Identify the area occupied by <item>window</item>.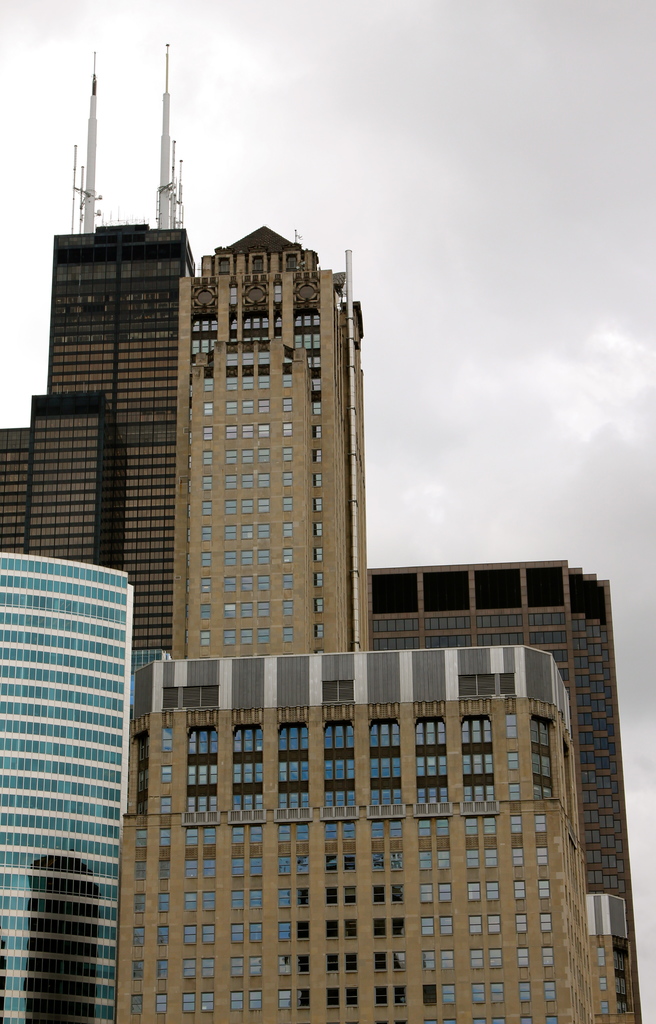
Area: detection(259, 354, 275, 371).
